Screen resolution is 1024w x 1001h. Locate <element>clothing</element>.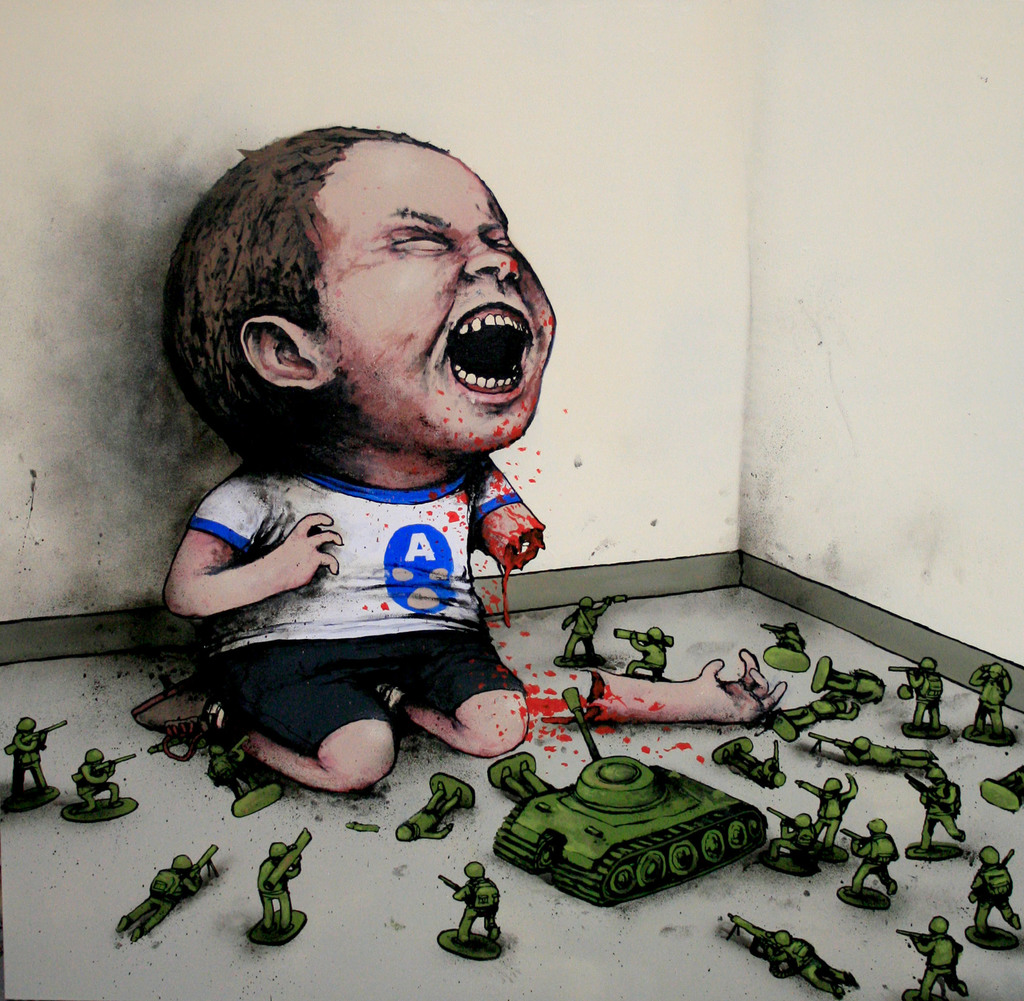
region(164, 429, 567, 709).
